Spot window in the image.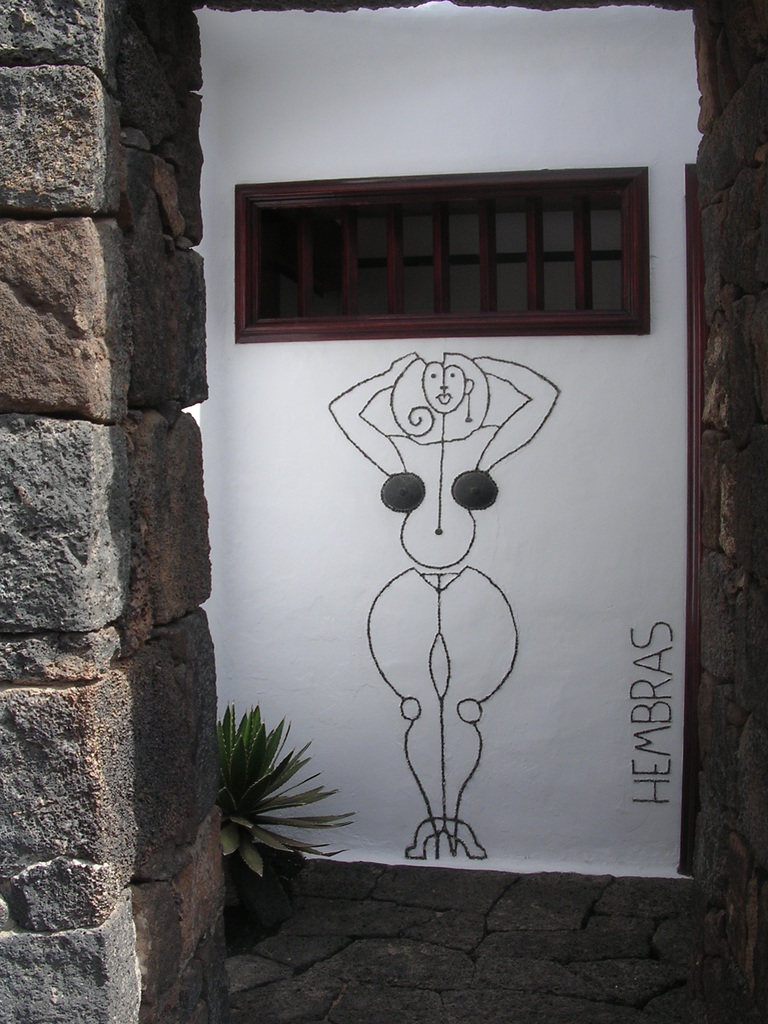
window found at pyautogui.locateOnScreen(209, 159, 673, 391).
